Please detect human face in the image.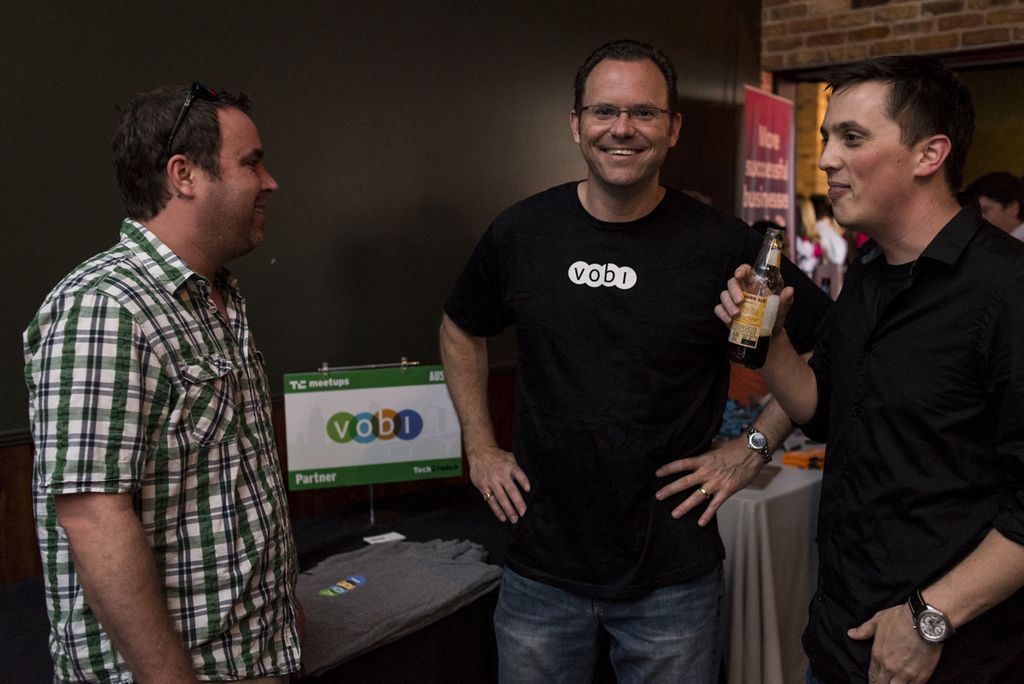
{"left": 195, "top": 104, "right": 281, "bottom": 255}.
